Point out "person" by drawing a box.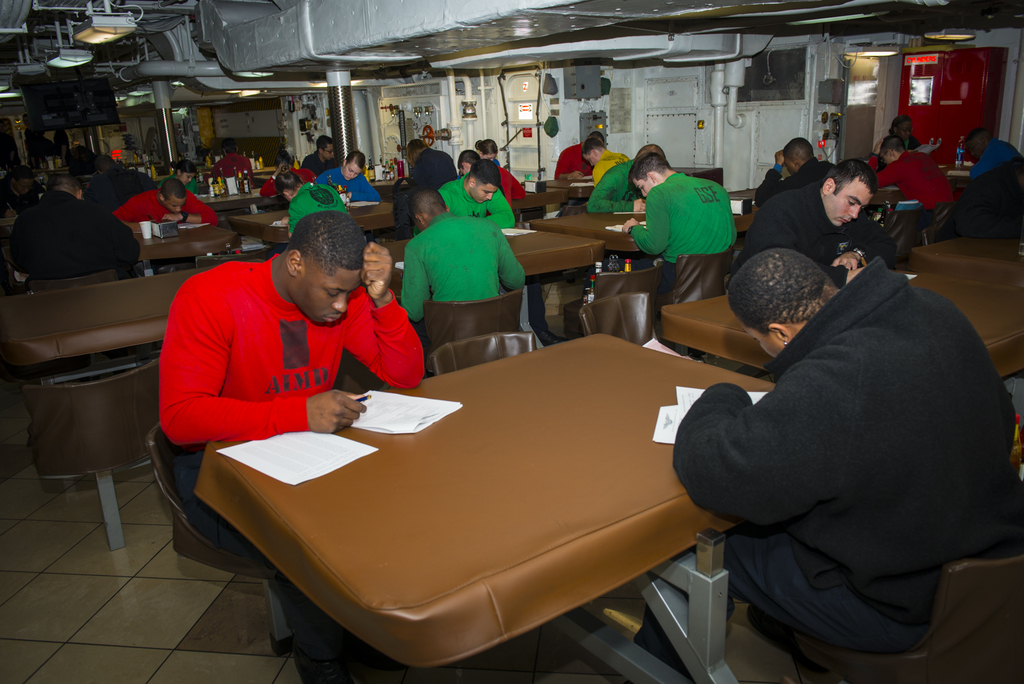
{"left": 586, "top": 141, "right": 669, "bottom": 218}.
